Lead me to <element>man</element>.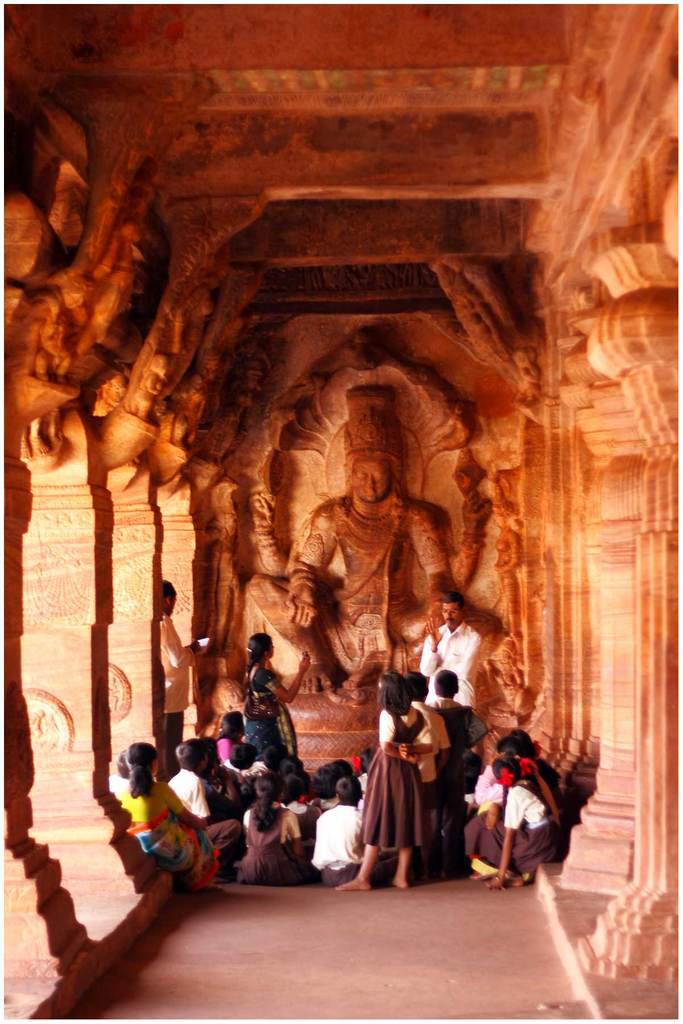
Lead to region(422, 586, 484, 728).
